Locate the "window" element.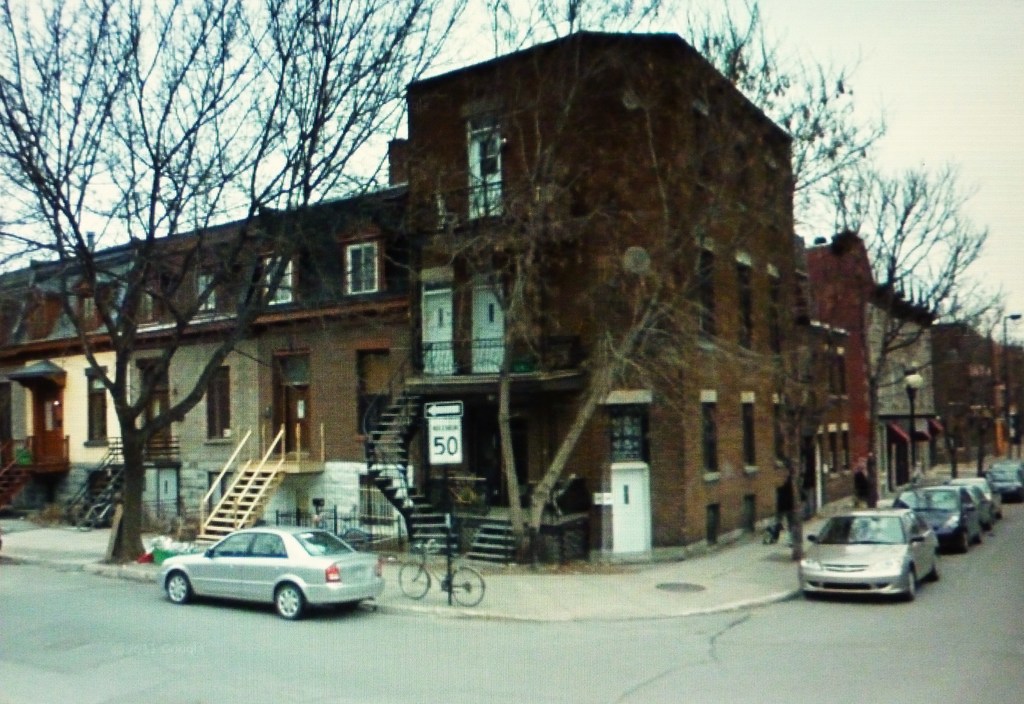
Element bbox: (693, 248, 717, 344).
